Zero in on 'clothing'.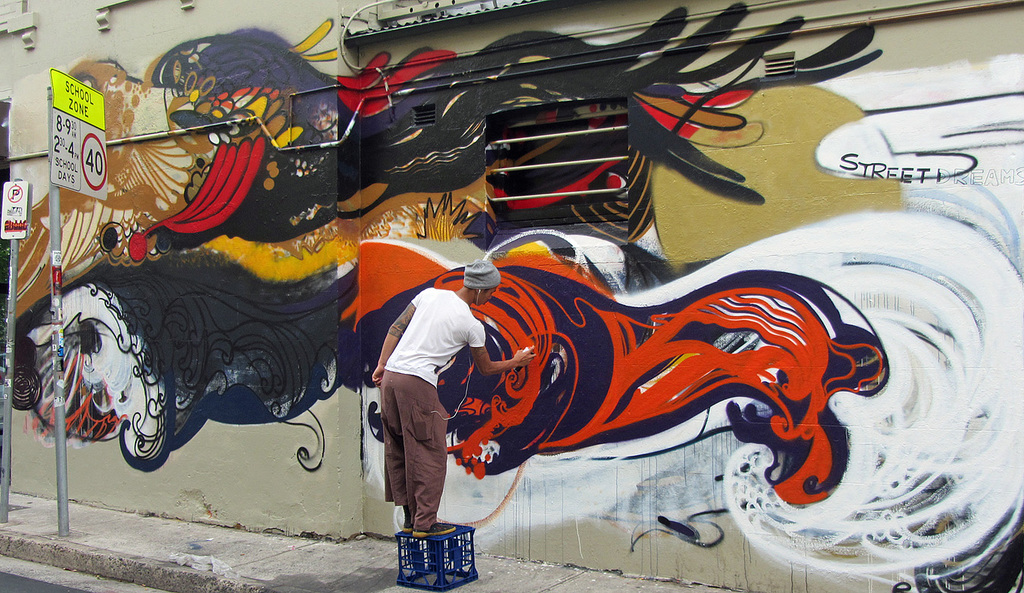
Zeroed in: pyautogui.locateOnScreen(371, 282, 519, 531).
